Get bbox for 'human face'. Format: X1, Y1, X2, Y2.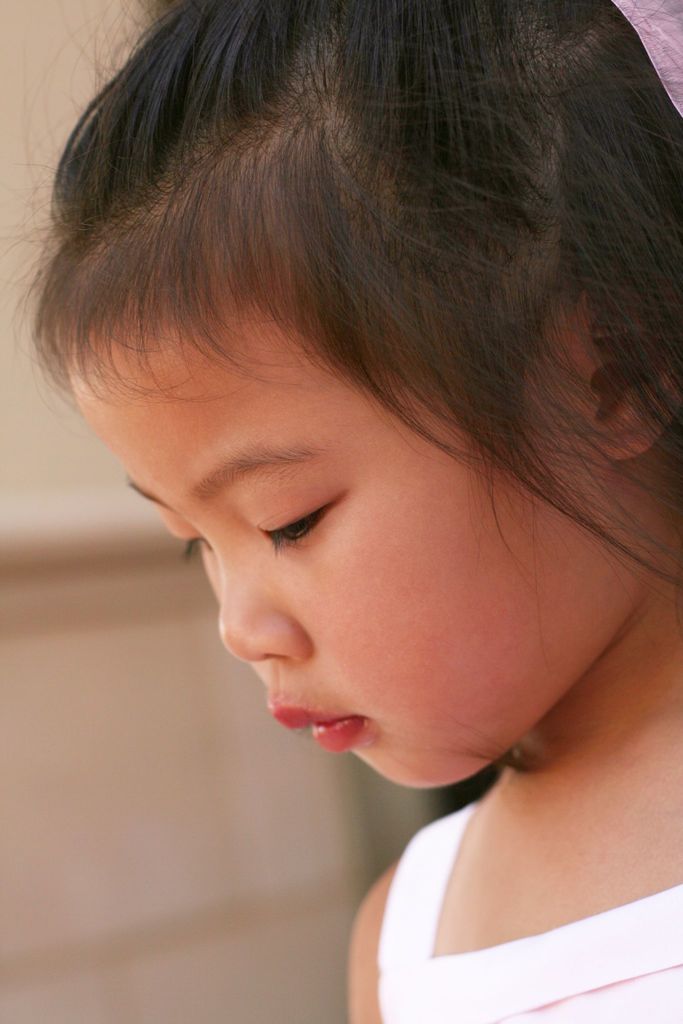
73, 377, 634, 790.
